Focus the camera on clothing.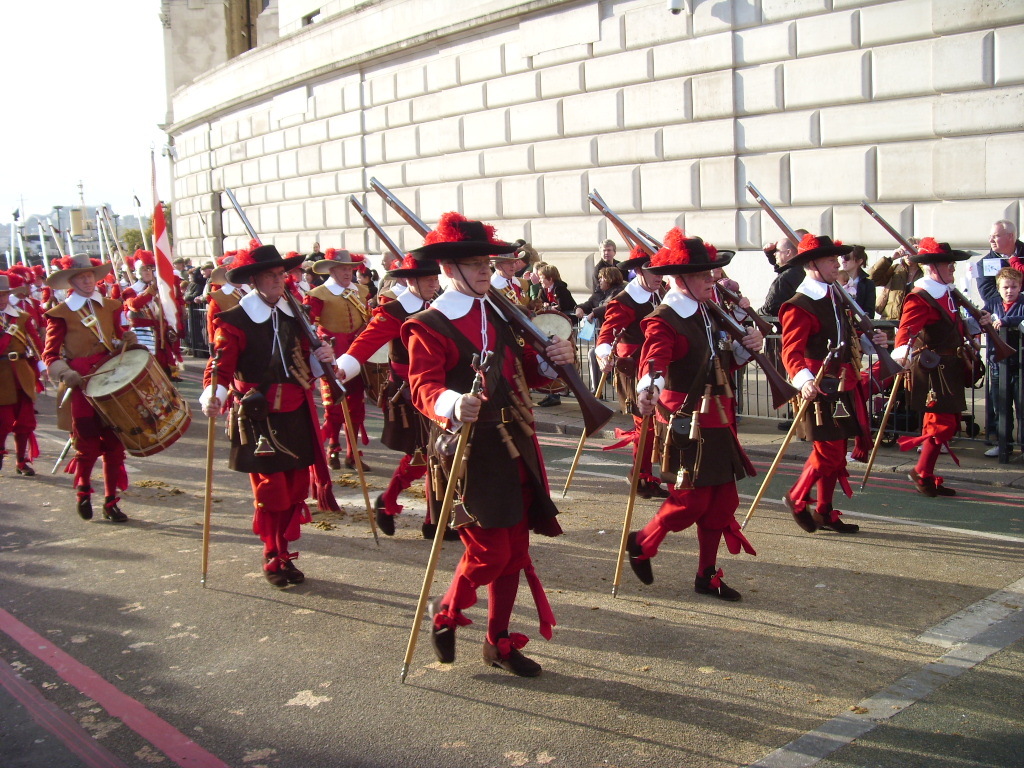
Focus region: 832:261:880:334.
